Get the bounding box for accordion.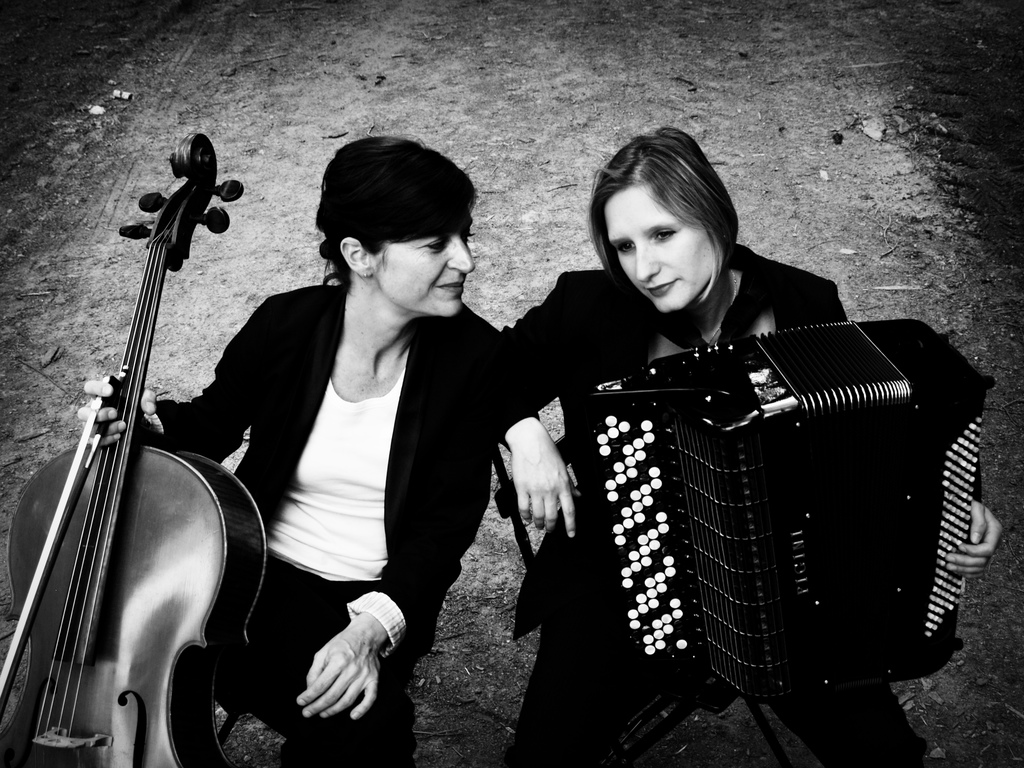
<box>580,305,1000,692</box>.
